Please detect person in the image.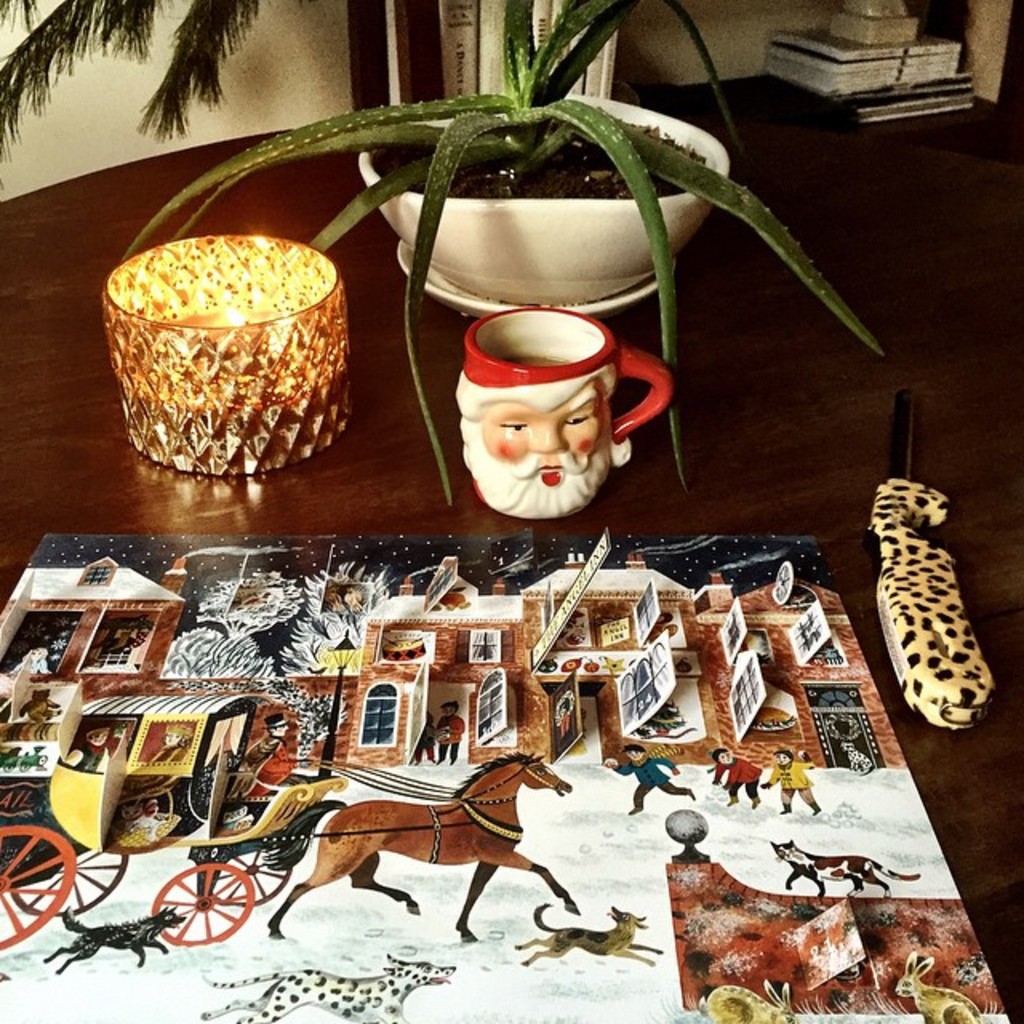
(466, 363, 621, 523).
